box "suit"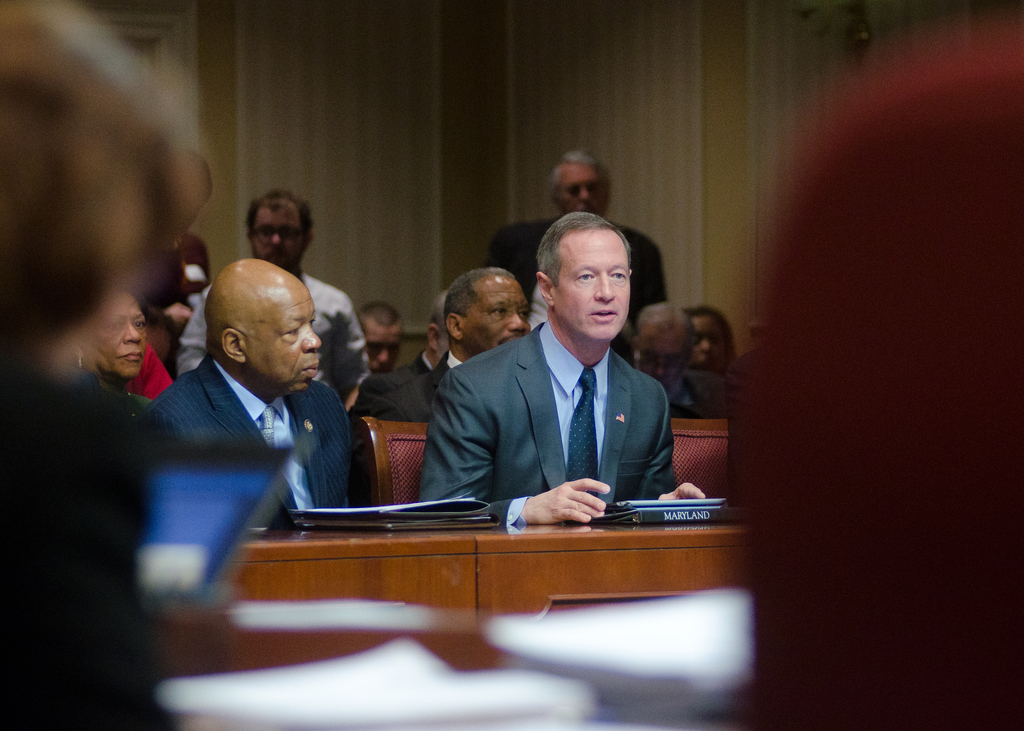
region(406, 285, 704, 524)
